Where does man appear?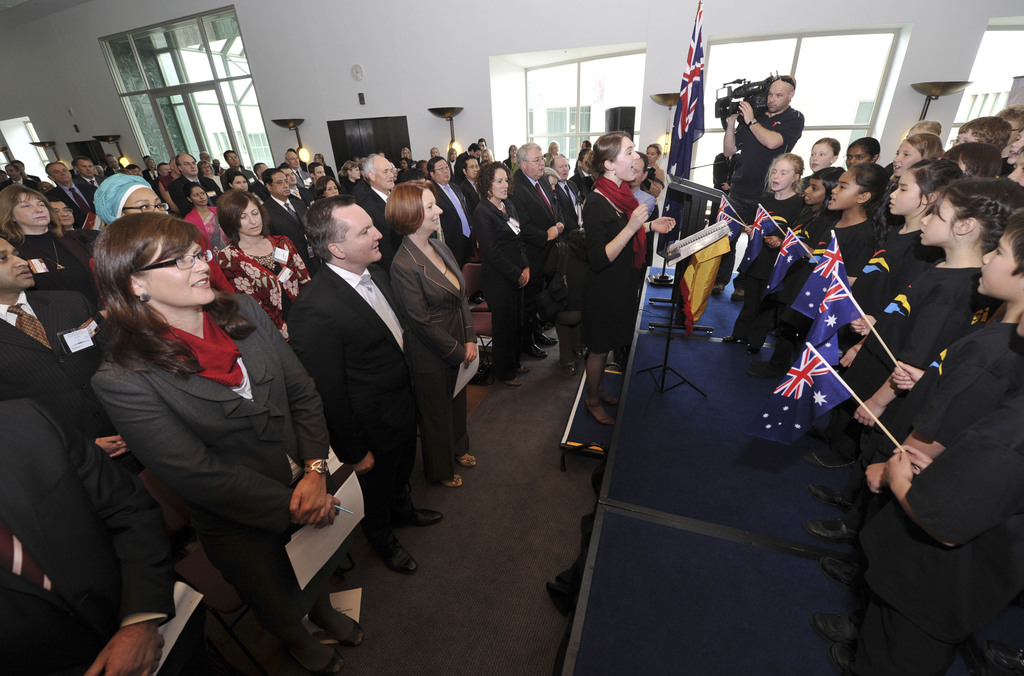
Appears at (left=4, top=161, right=53, bottom=196).
